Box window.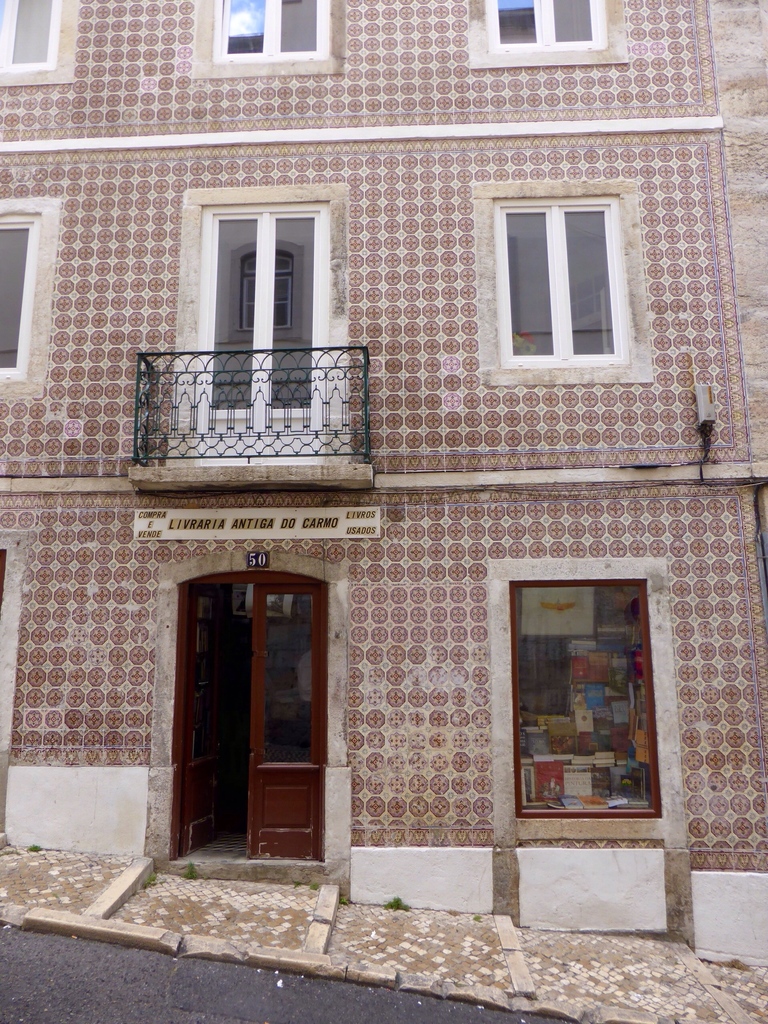
<bbox>479, 0, 611, 61</bbox>.
